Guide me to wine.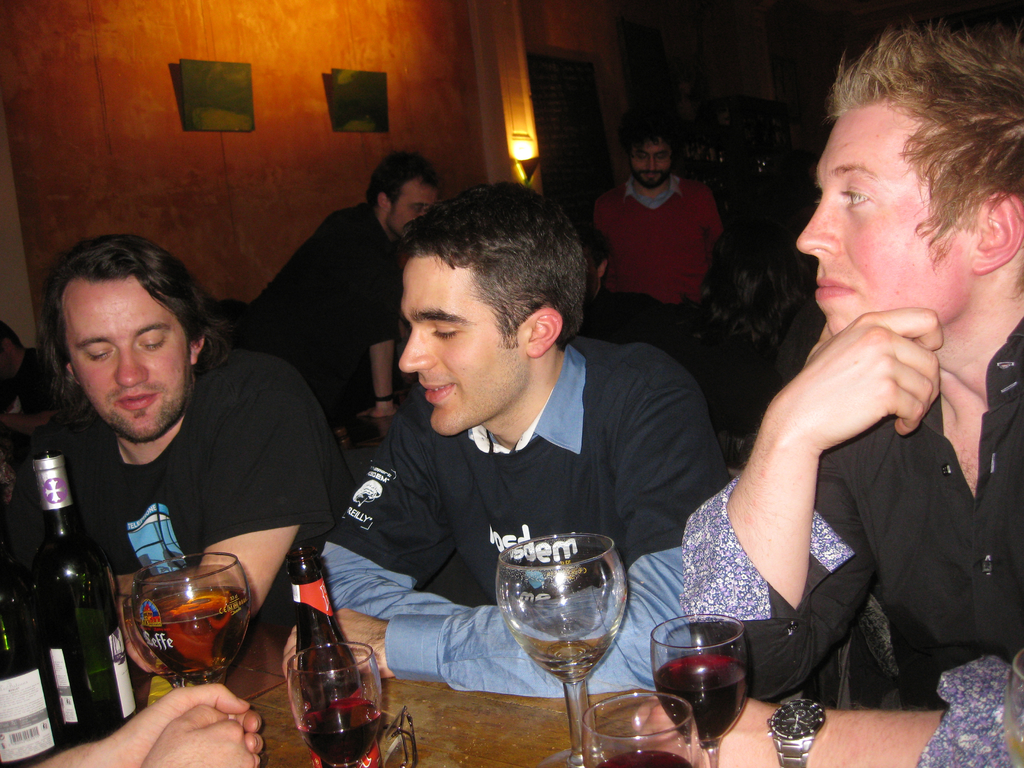
Guidance: (left=594, top=746, right=692, bottom=767).
